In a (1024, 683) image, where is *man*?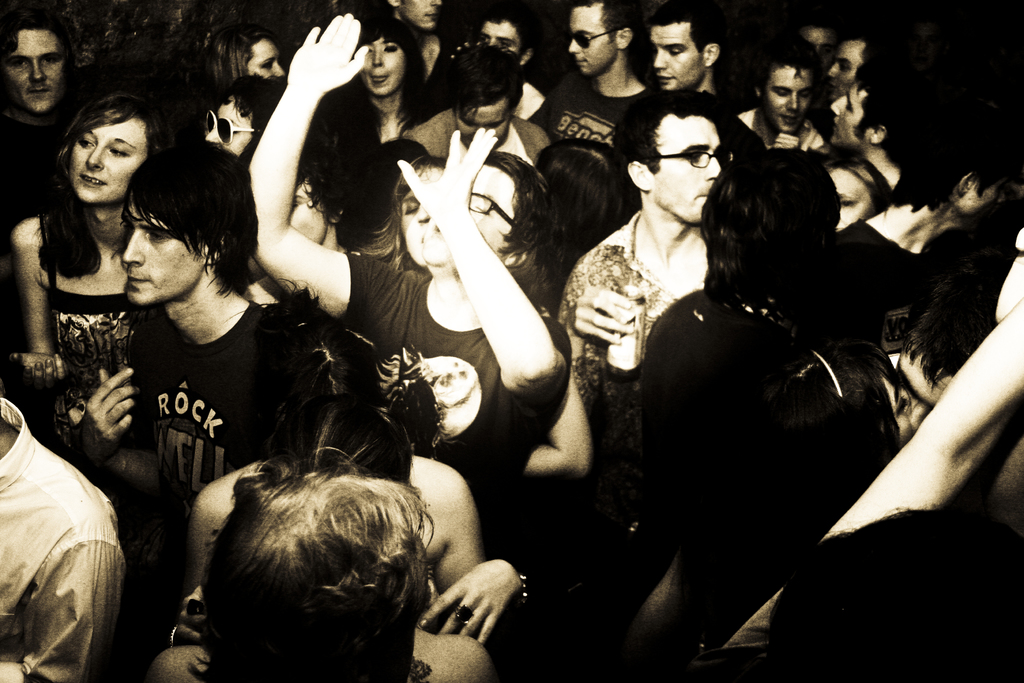
404/45/550/161.
